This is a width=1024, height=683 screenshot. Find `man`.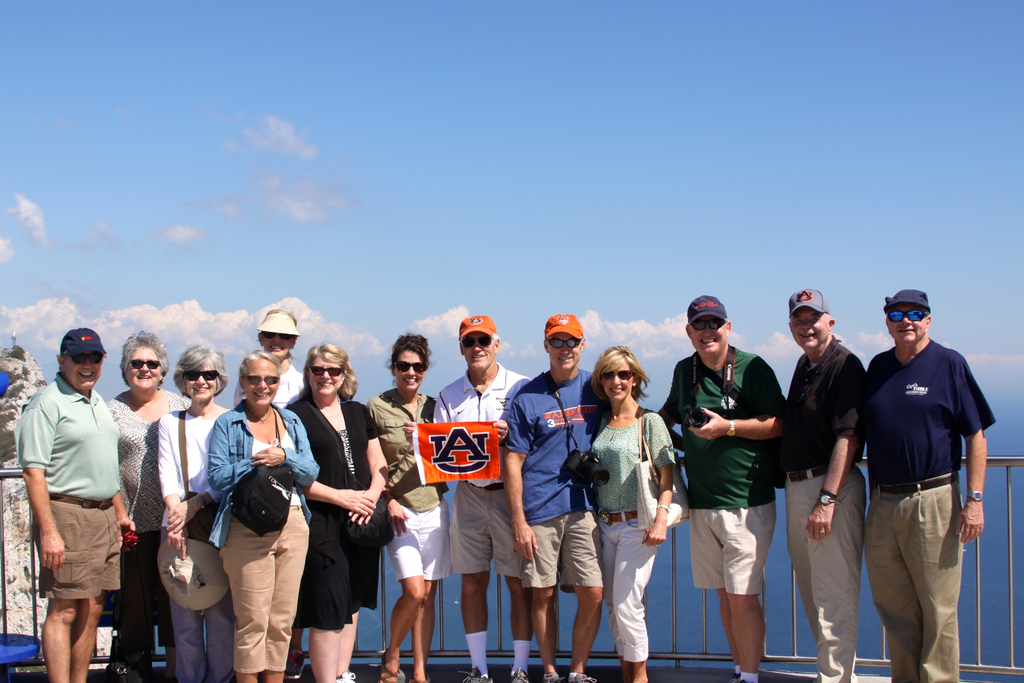
Bounding box: <bbox>24, 325, 145, 682</bbox>.
